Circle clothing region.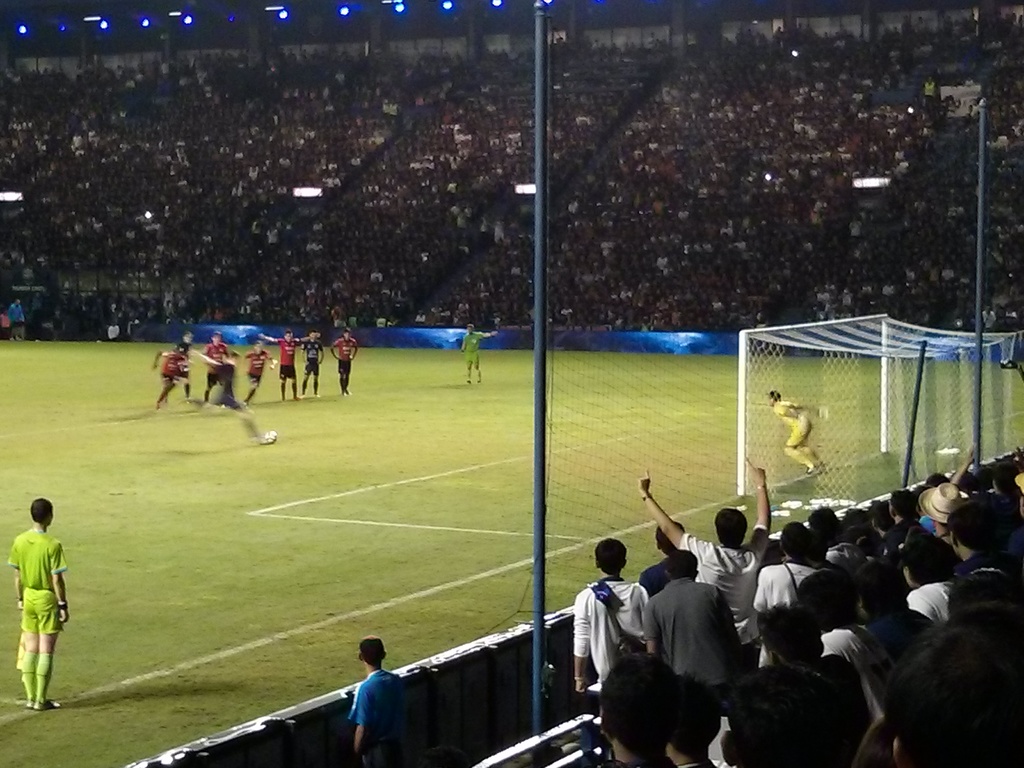
Region: (left=577, top=578, right=652, bottom=684).
